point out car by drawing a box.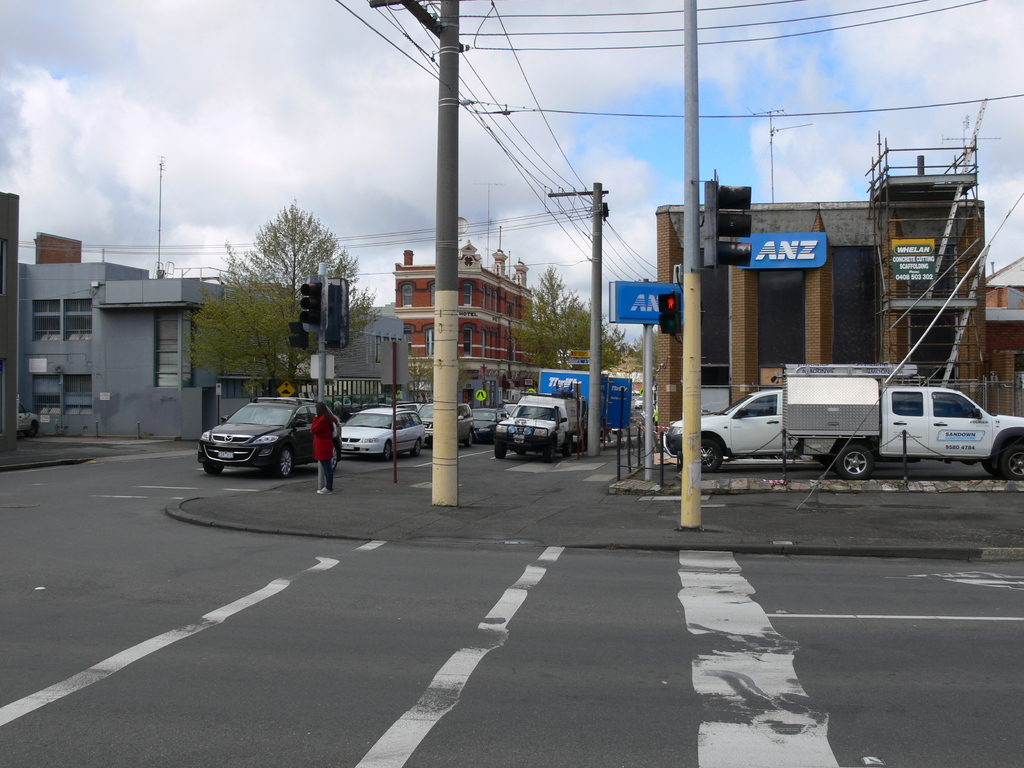
x1=413 y1=402 x2=479 y2=442.
